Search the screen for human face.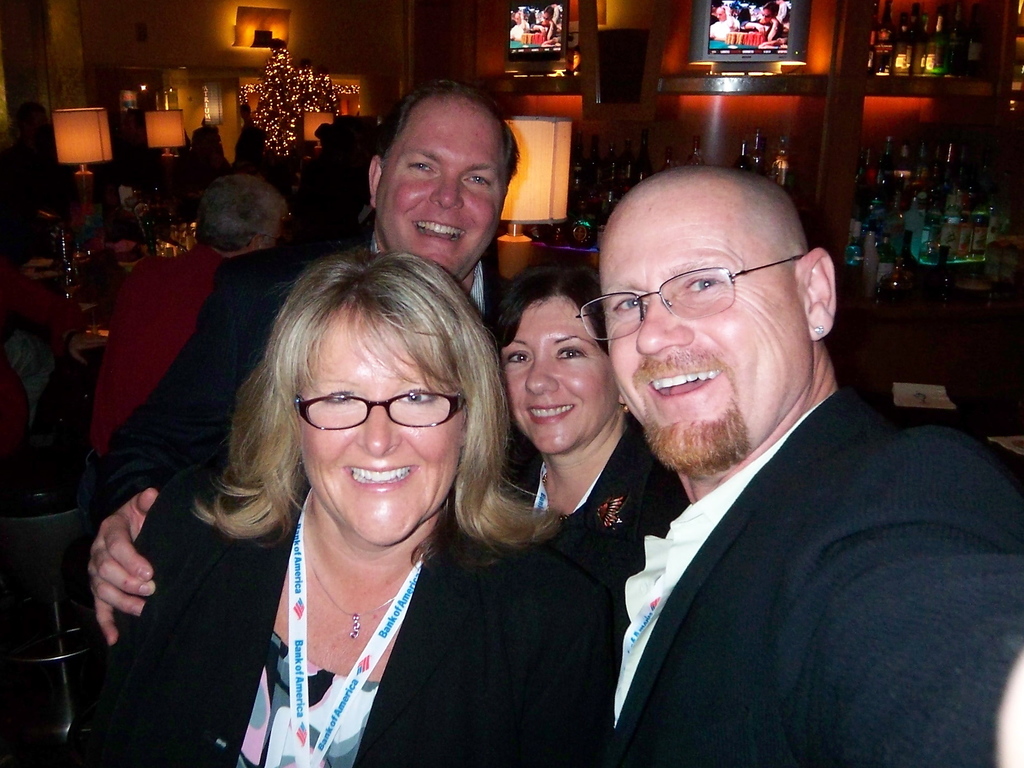
Found at locate(371, 123, 505, 283).
